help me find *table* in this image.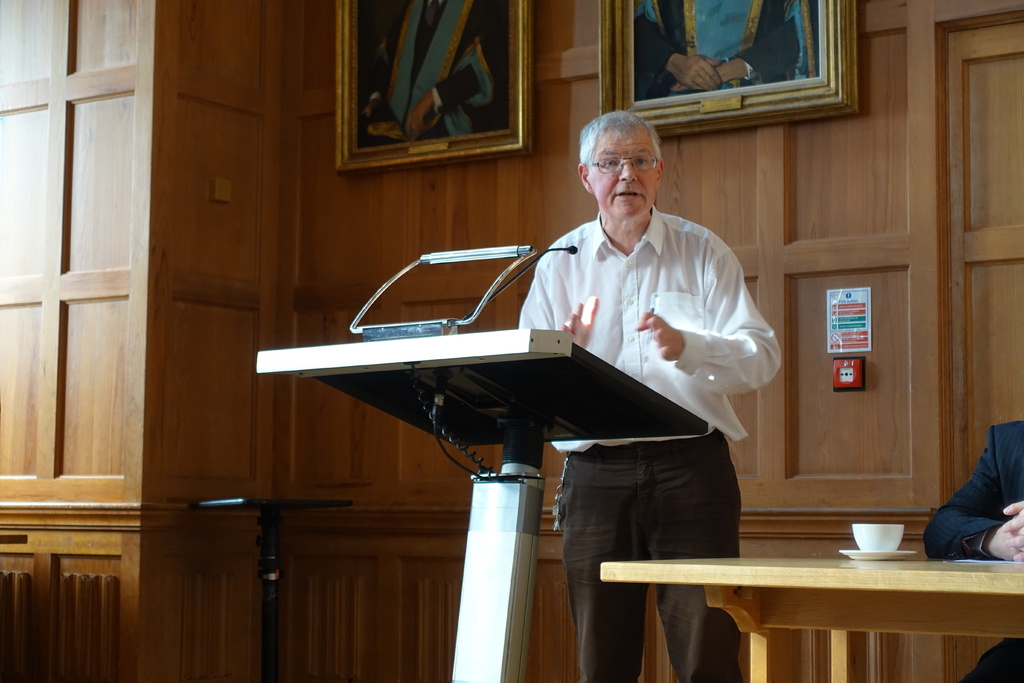
Found it: crop(595, 558, 1023, 682).
